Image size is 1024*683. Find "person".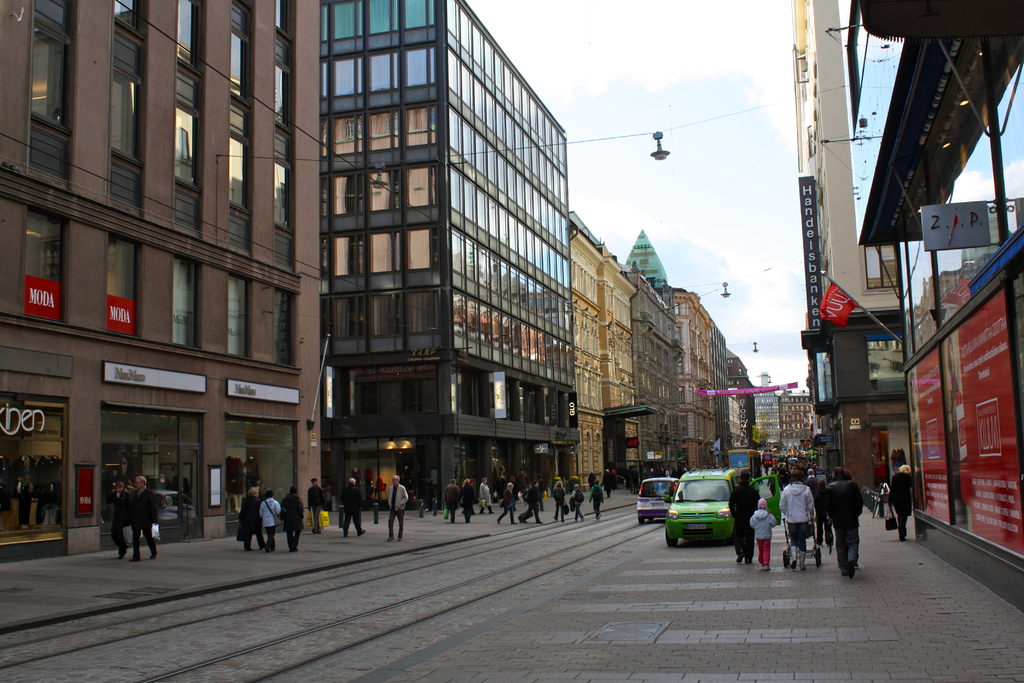
bbox=(343, 476, 365, 537).
